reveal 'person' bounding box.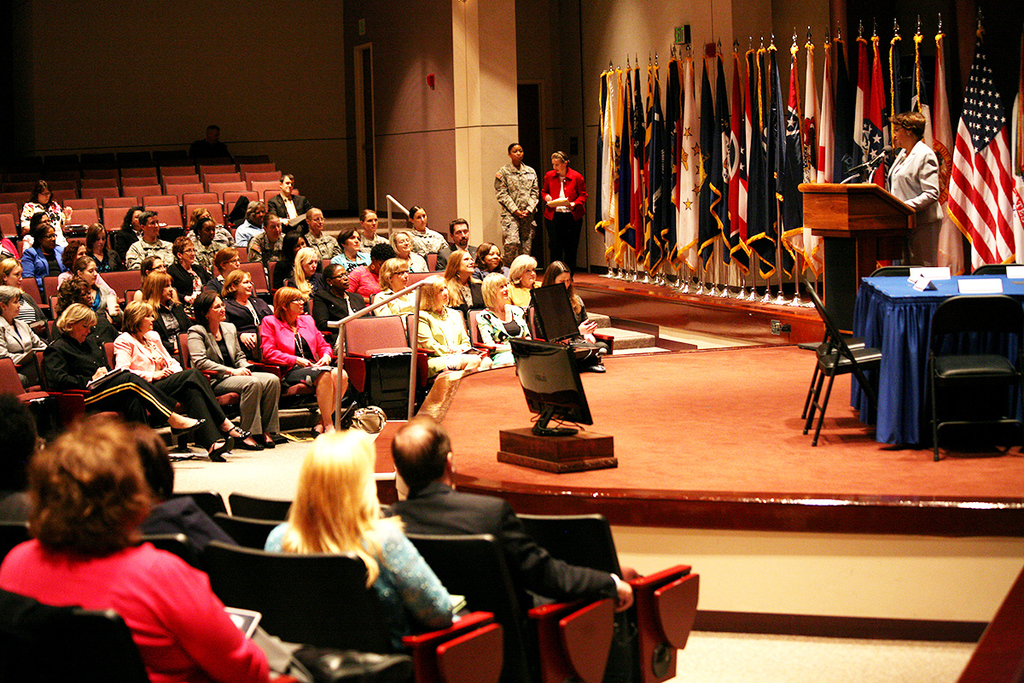
Revealed: l=122, t=431, r=231, b=563.
